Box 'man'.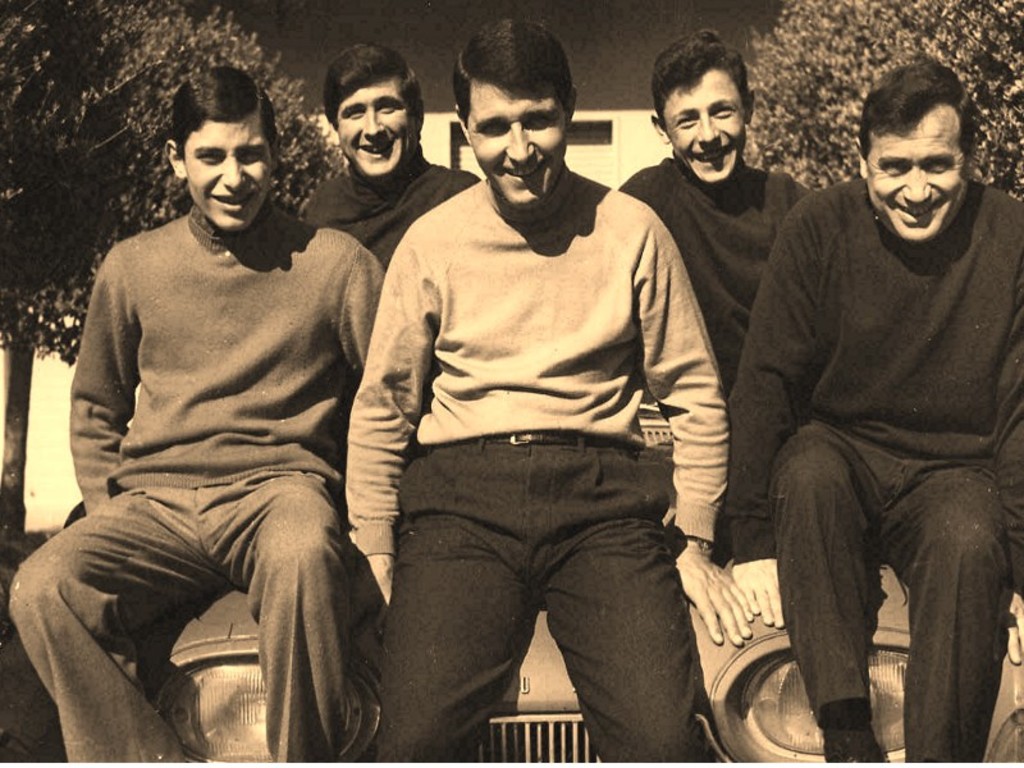
crop(338, 18, 754, 767).
